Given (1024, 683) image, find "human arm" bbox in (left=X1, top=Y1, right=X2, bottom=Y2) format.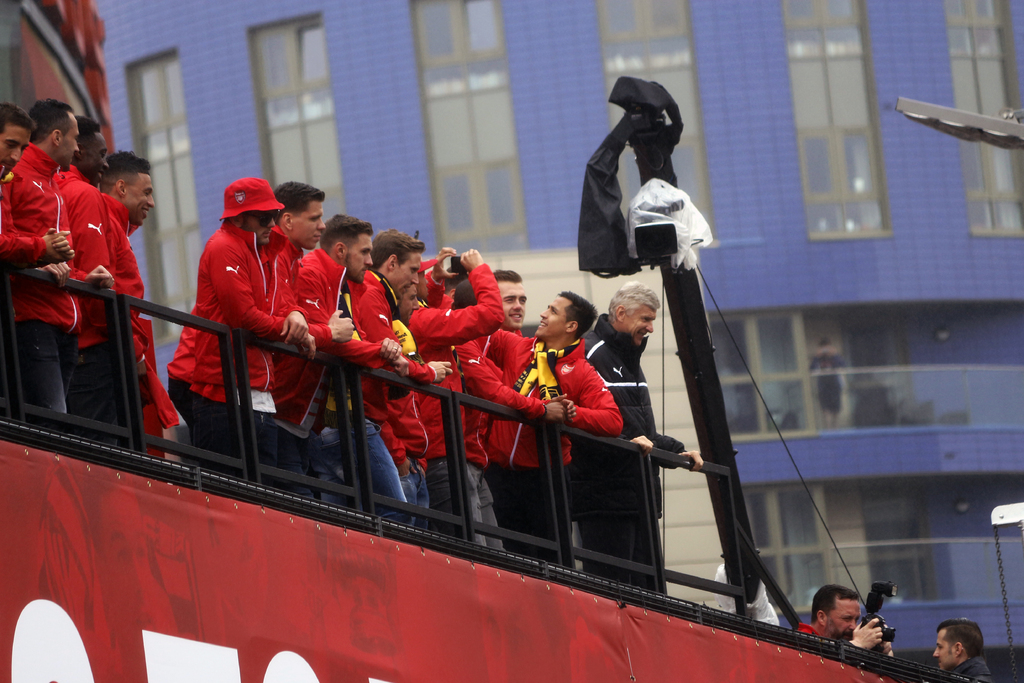
(left=410, top=356, right=451, bottom=386).
